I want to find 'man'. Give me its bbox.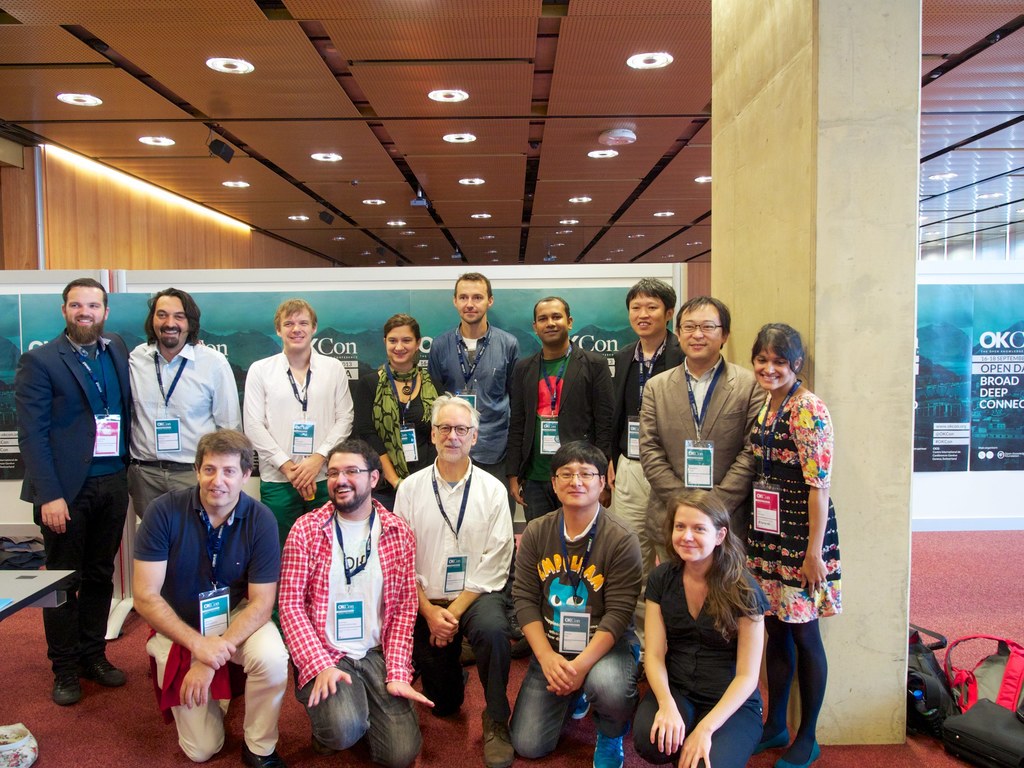
x1=425, y1=268, x2=527, y2=496.
